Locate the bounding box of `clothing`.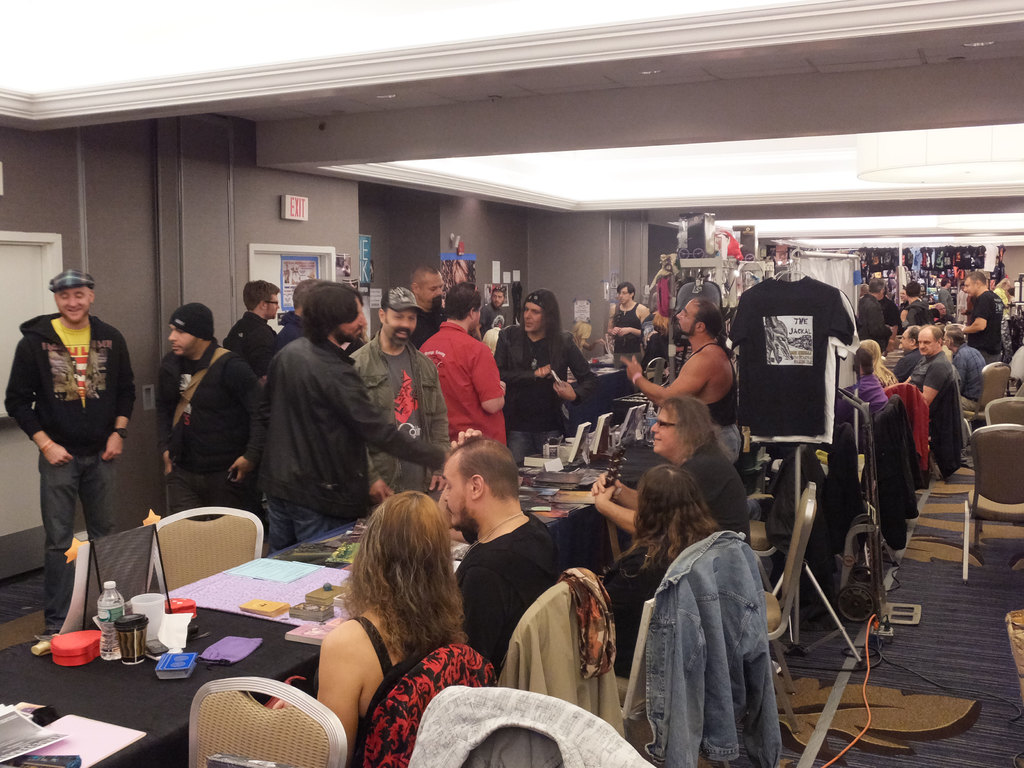
Bounding box: <region>619, 495, 796, 767</region>.
